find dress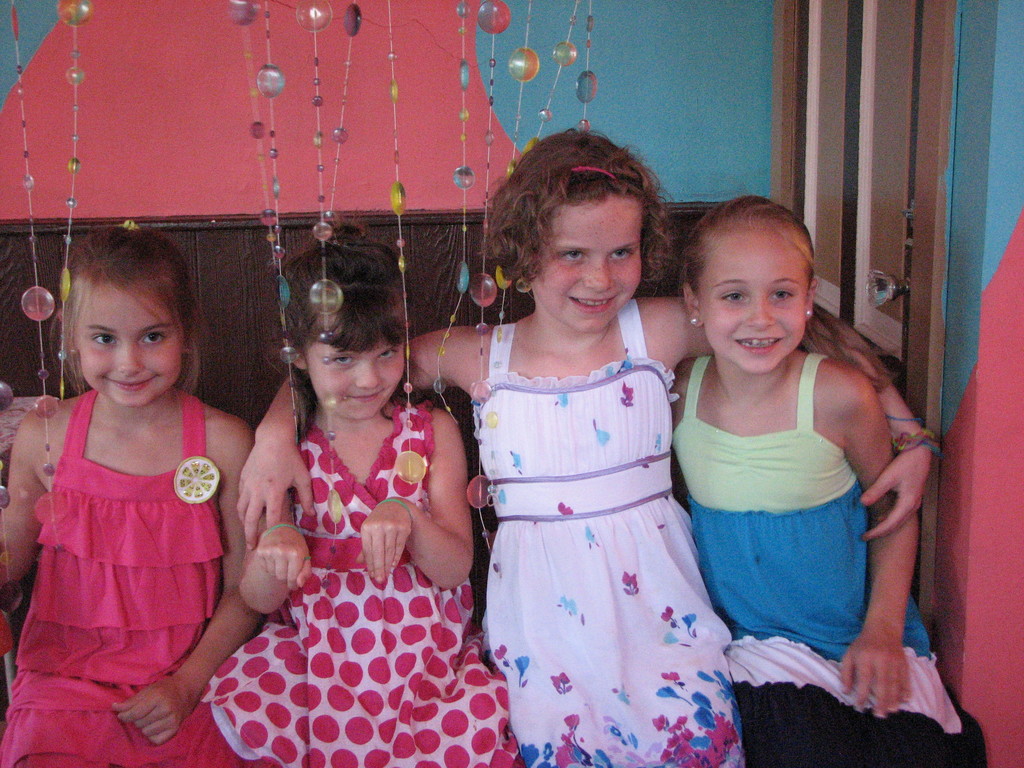
<region>668, 356, 985, 765</region>
